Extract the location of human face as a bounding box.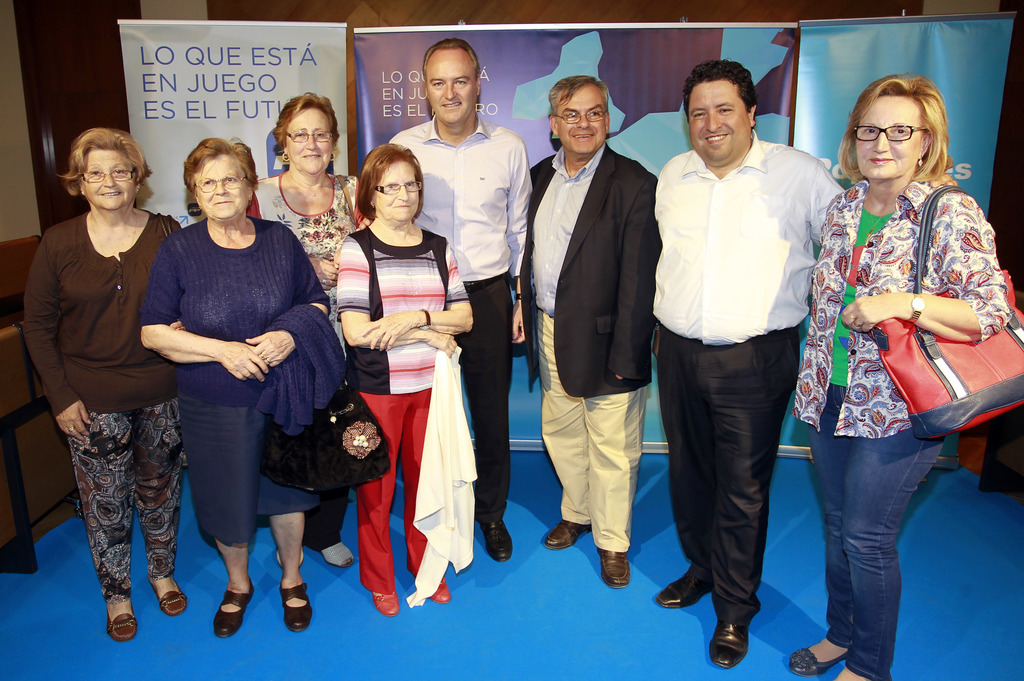
Rect(286, 107, 332, 173).
